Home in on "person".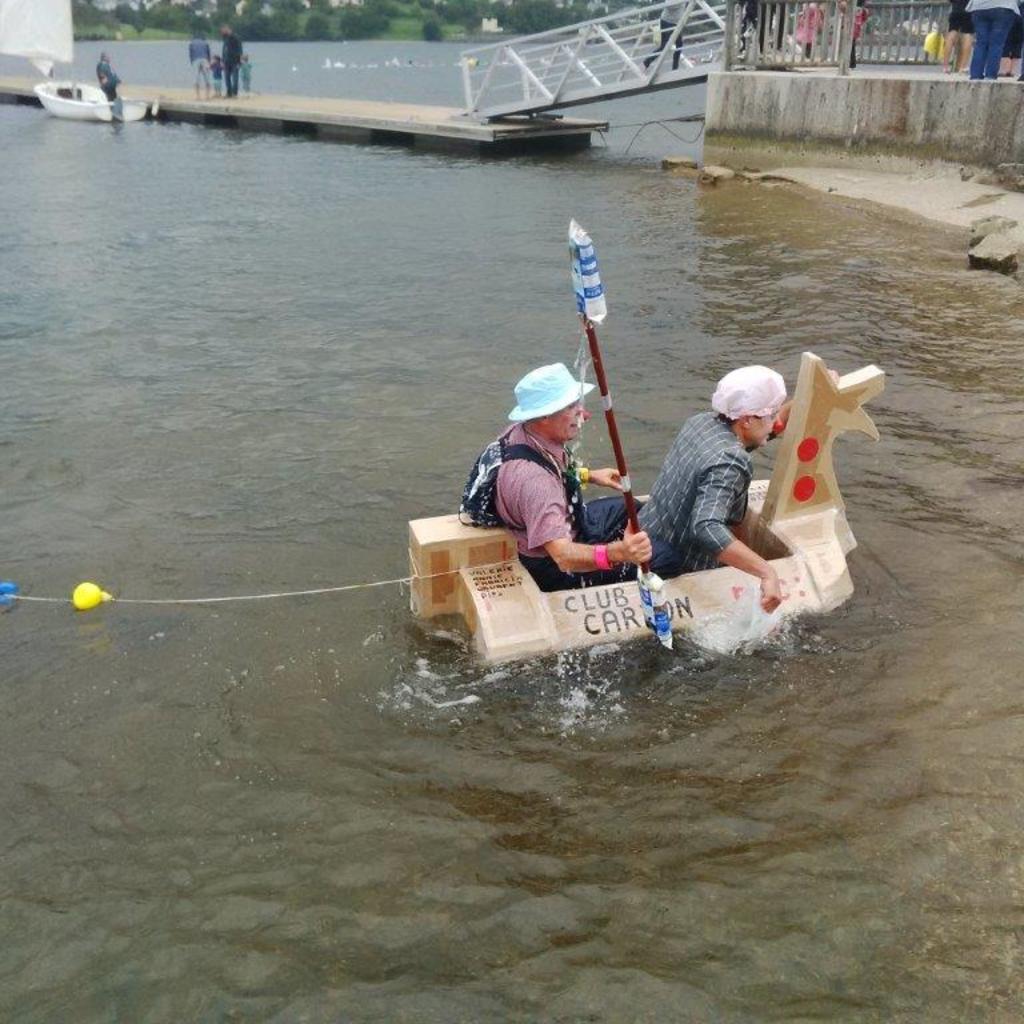
Homed in at 207 52 225 103.
